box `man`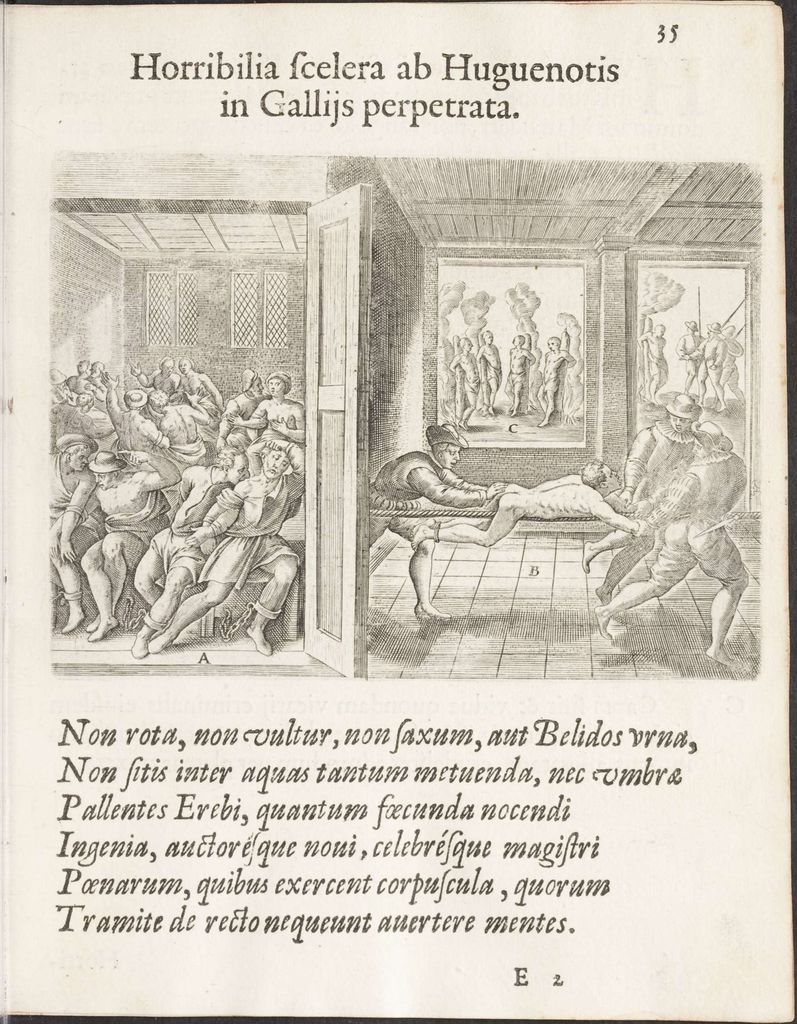
{"left": 367, "top": 423, "right": 510, "bottom": 620}
